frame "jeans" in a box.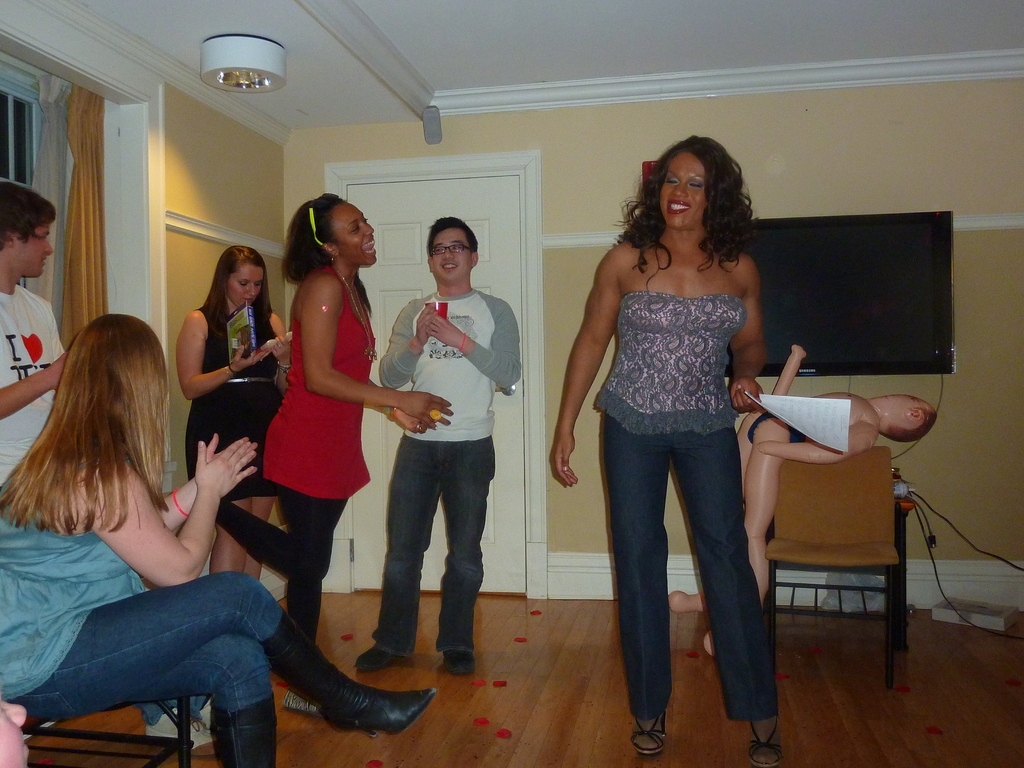
[left=12, top=569, right=291, bottom=721].
